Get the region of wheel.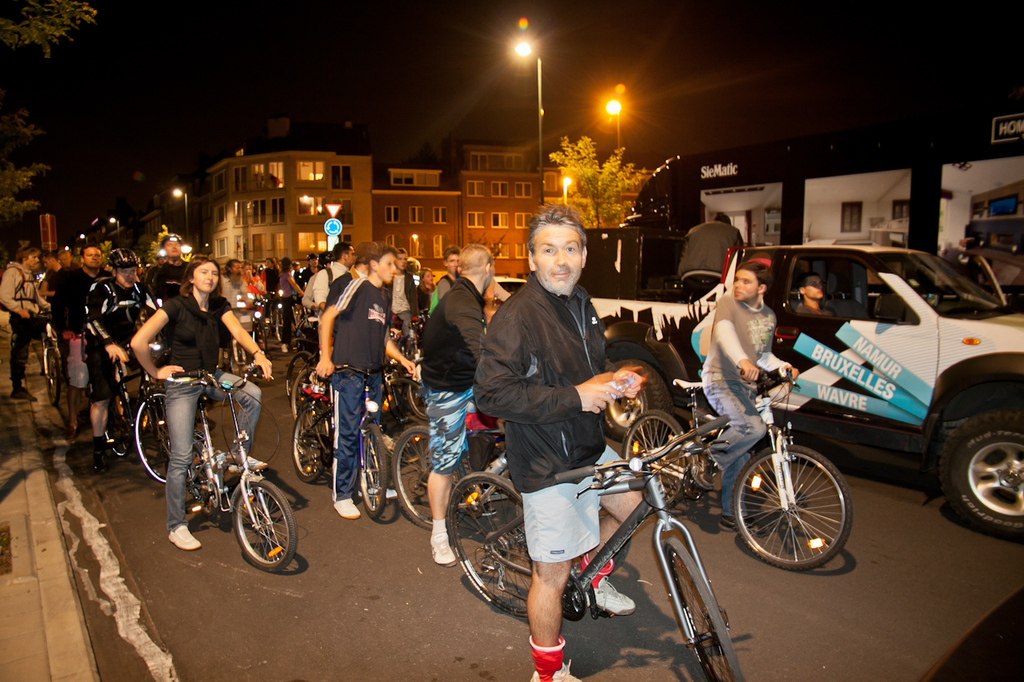
x1=405, y1=360, x2=431, y2=421.
